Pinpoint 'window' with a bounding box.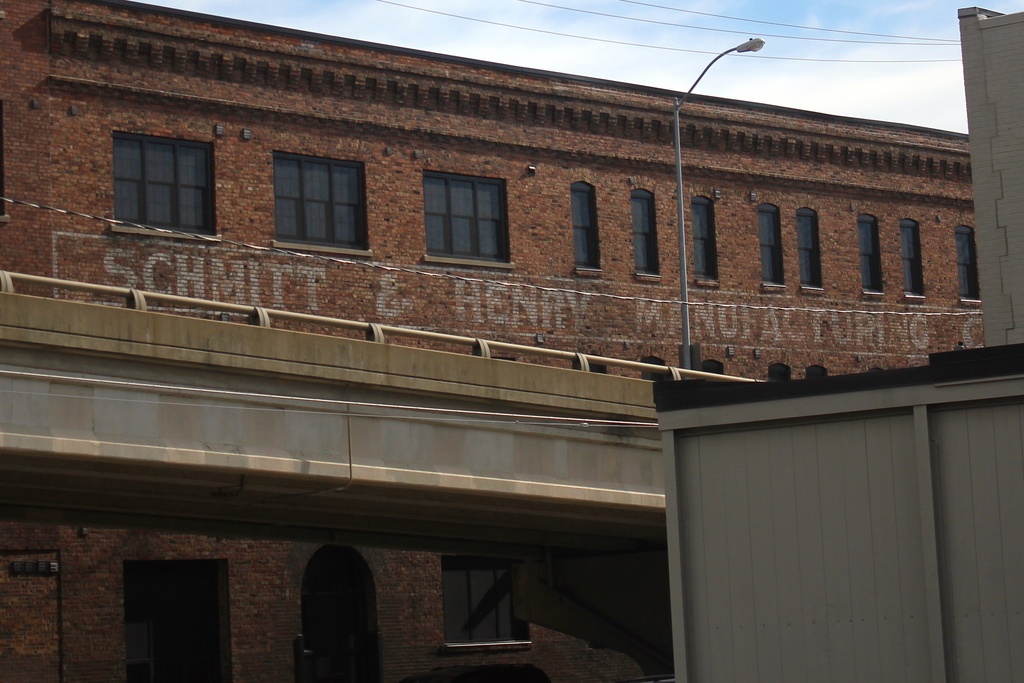
(756, 209, 782, 286).
